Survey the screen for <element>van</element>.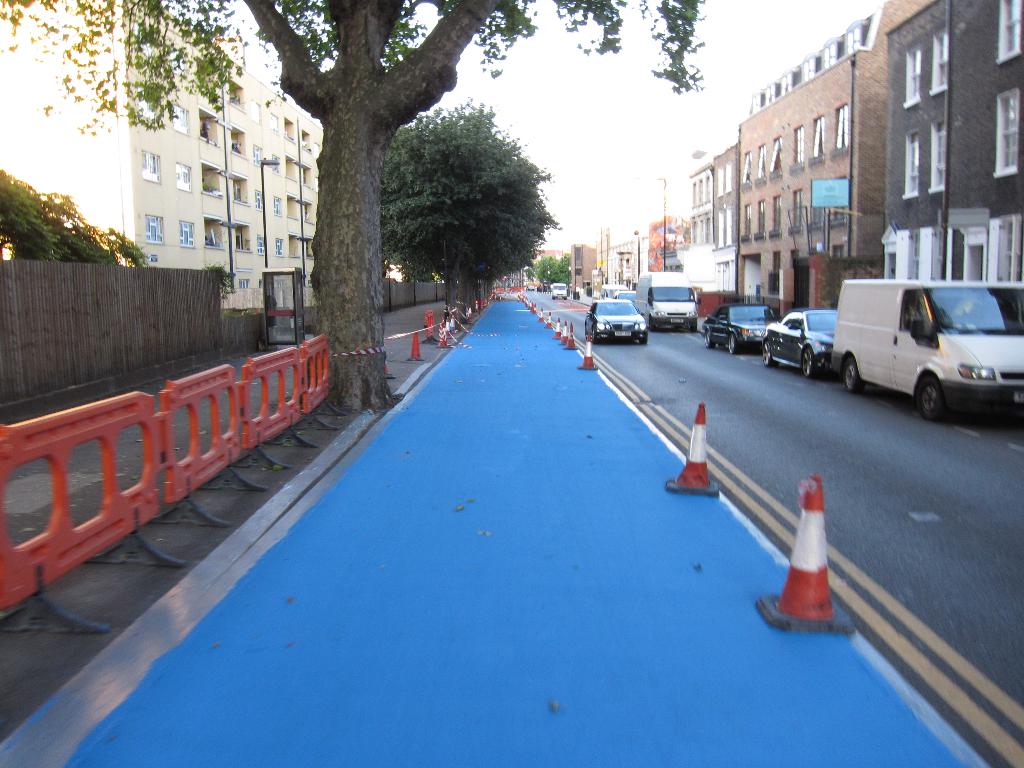
Survey found: box=[632, 271, 703, 332].
